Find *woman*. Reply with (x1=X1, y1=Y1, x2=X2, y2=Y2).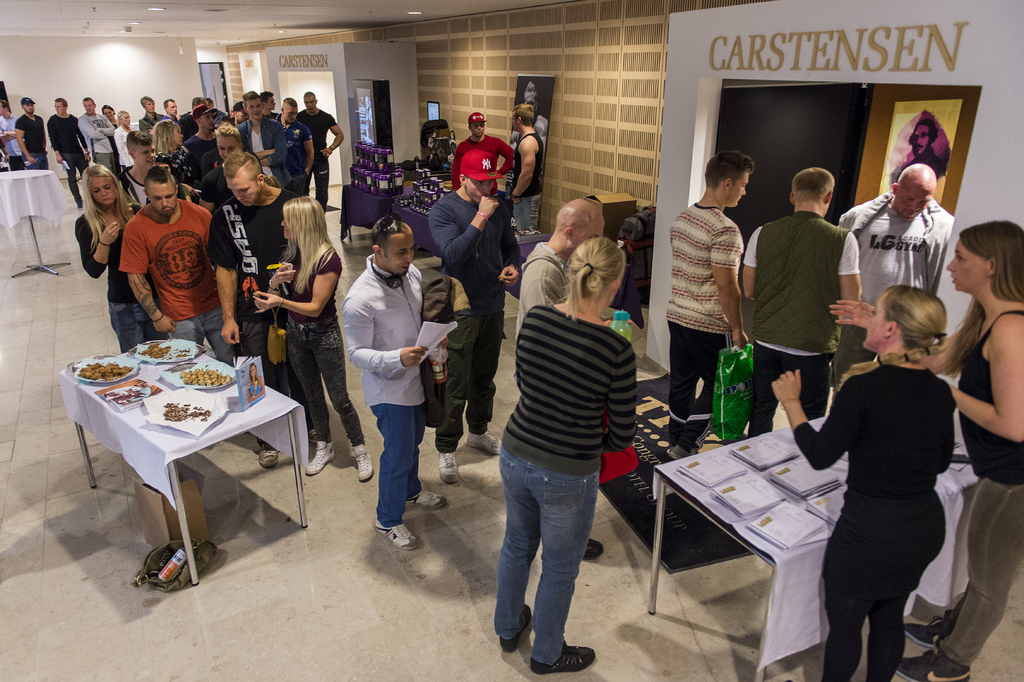
(x1=114, y1=110, x2=134, y2=170).
